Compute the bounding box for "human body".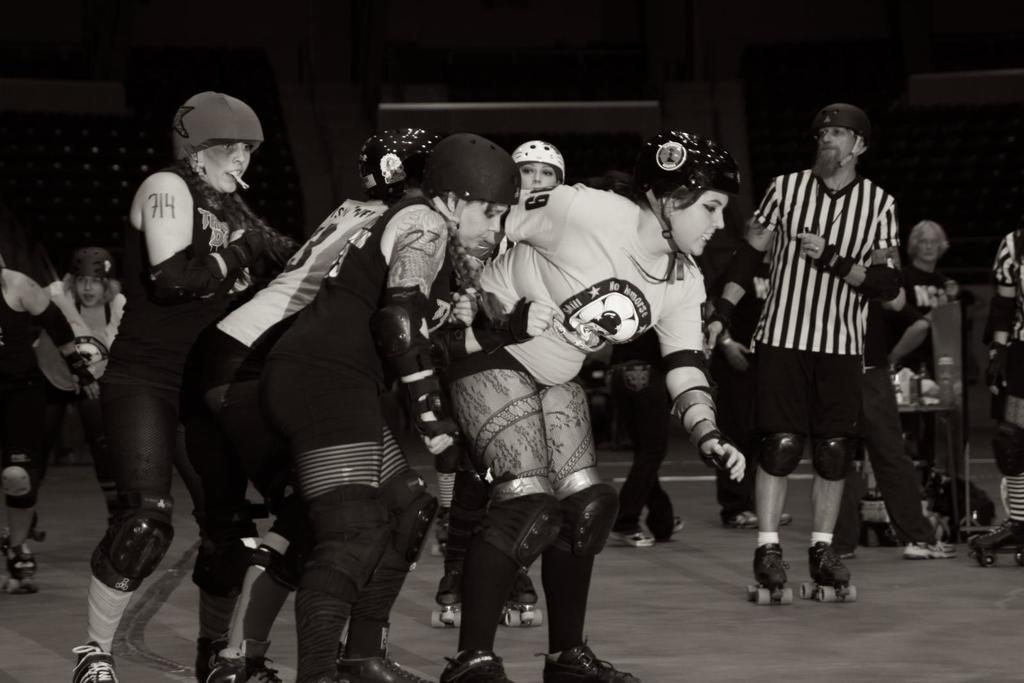
l=40, t=238, r=136, b=465.
